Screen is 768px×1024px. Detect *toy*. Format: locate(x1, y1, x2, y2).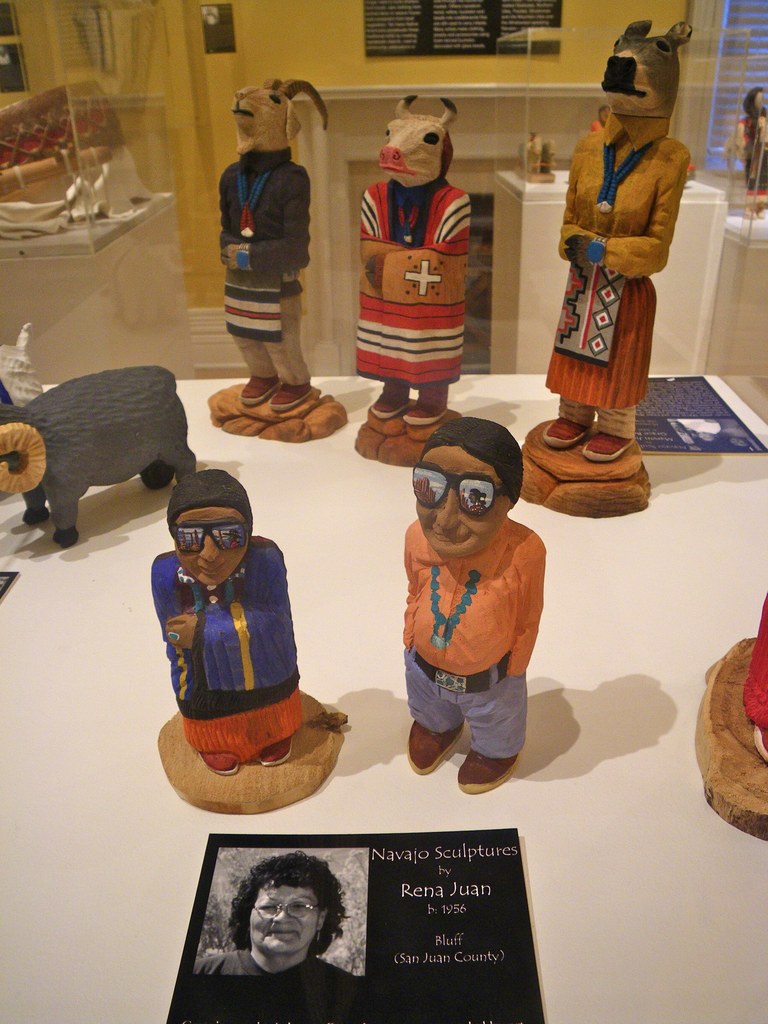
locate(691, 598, 767, 842).
